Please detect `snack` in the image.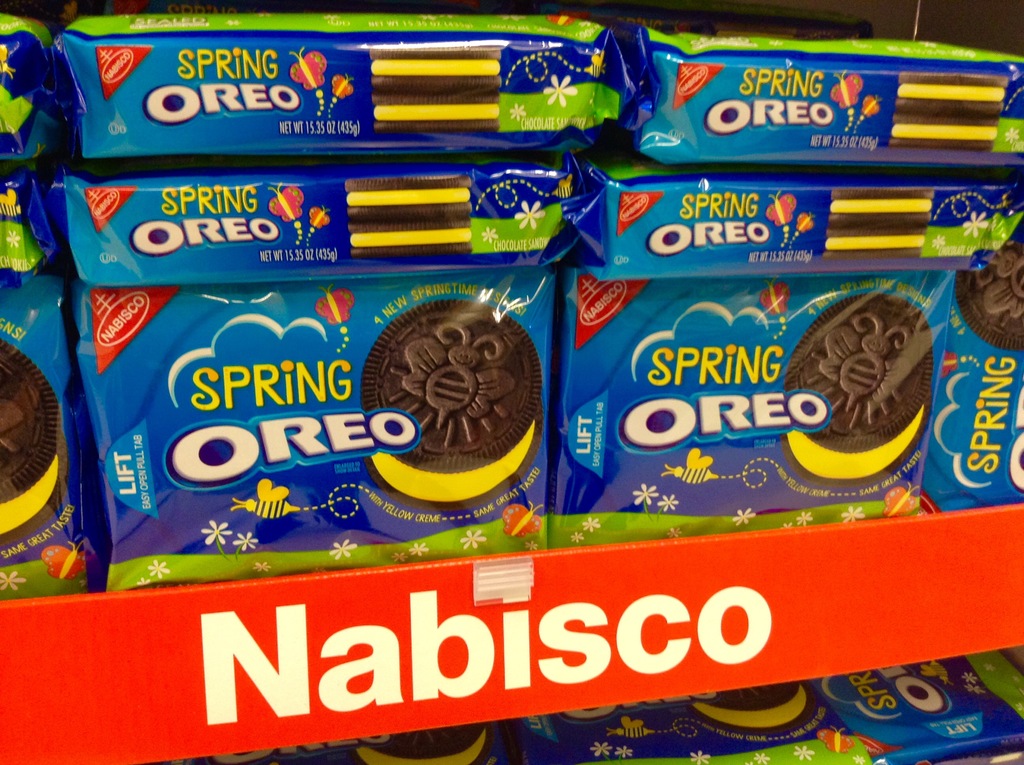
<bbox>700, 680, 820, 738</bbox>.
